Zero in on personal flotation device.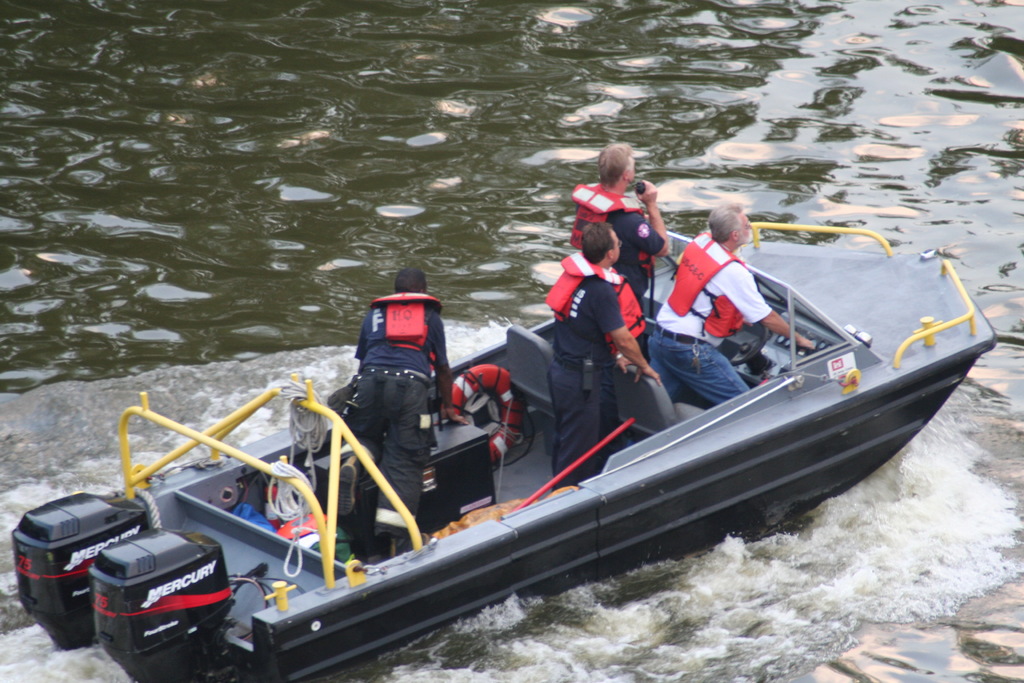
Zeroed in: <bbox>368, 293, 444, 356</bbox>.
